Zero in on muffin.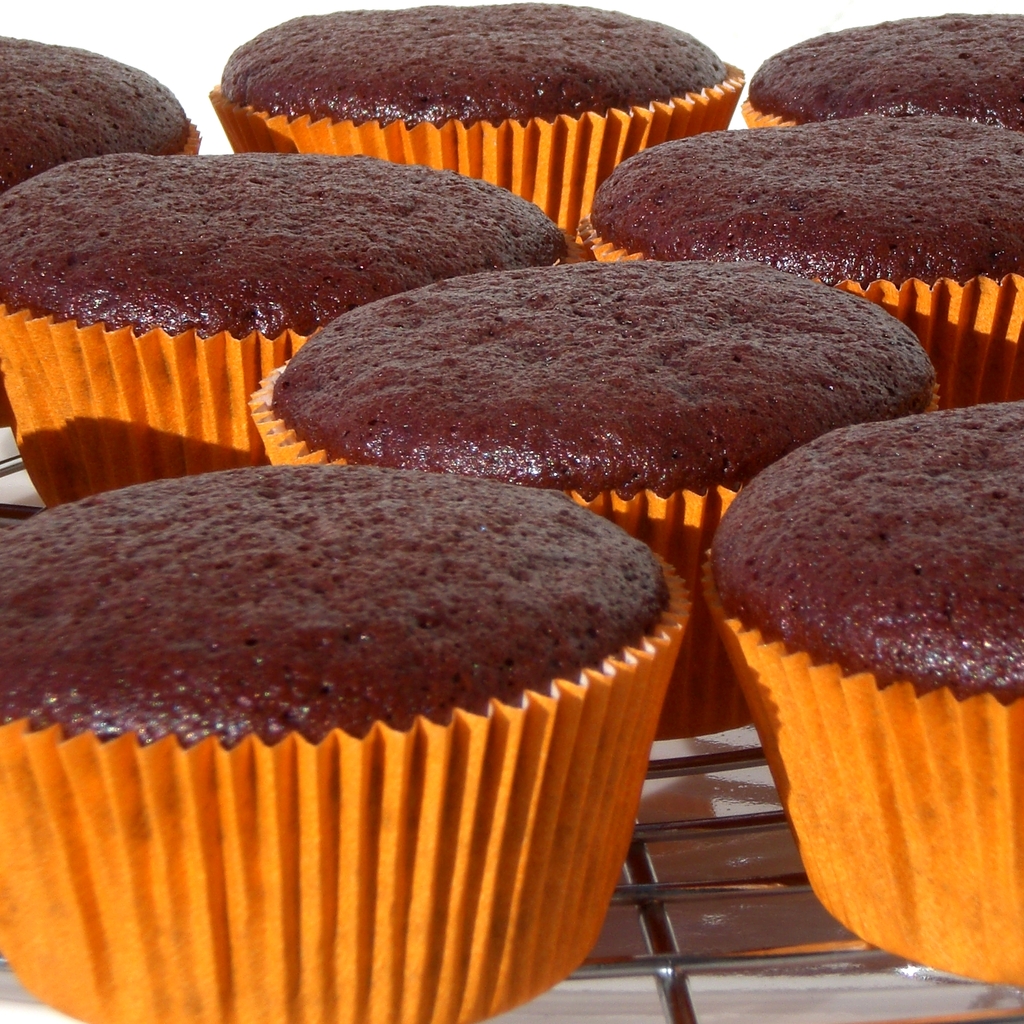
Zeroed in: pyautogui.locateOnScreen(574, 111, 1023, 419).
